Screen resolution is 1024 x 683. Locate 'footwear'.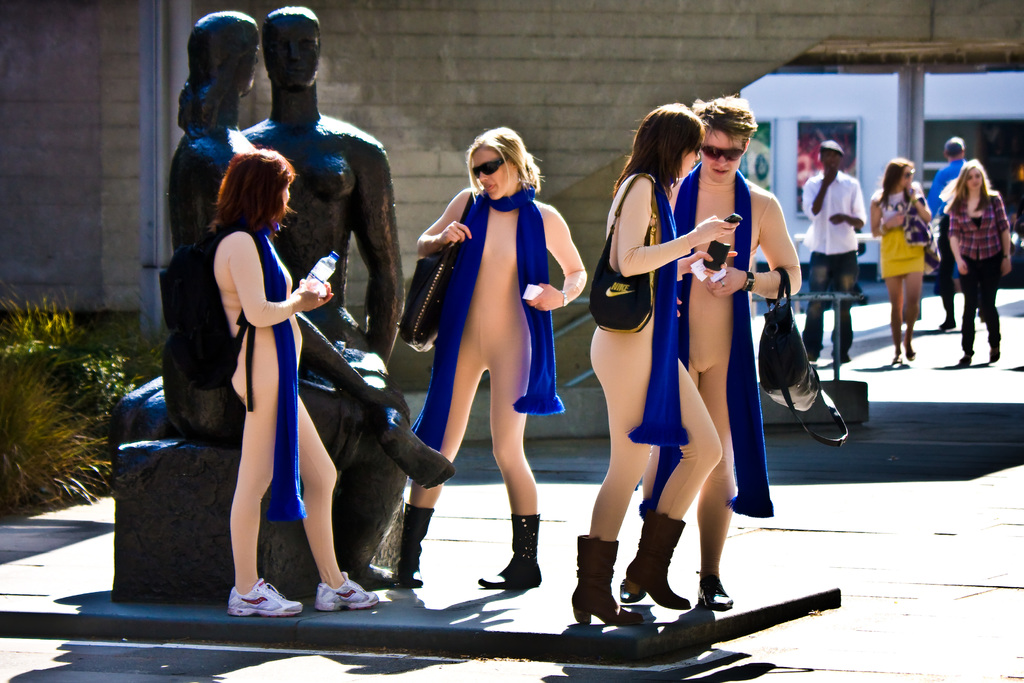
box=[904, 347, 918, 362].
